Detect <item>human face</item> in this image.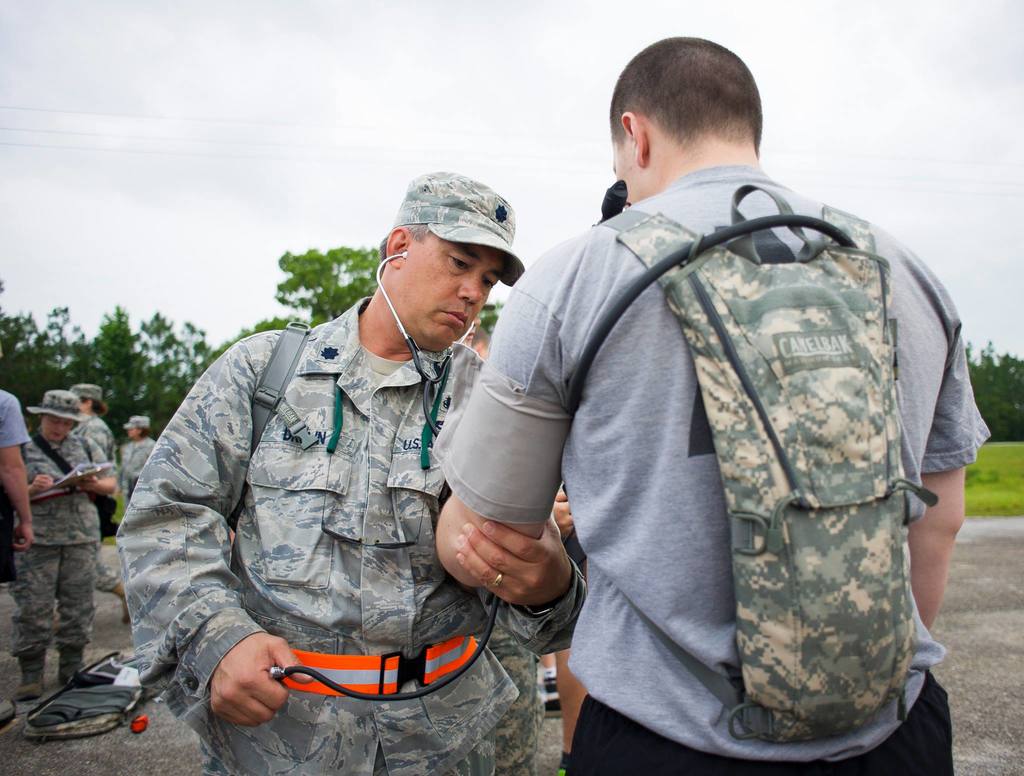
Detection: (408,230,504,349).
